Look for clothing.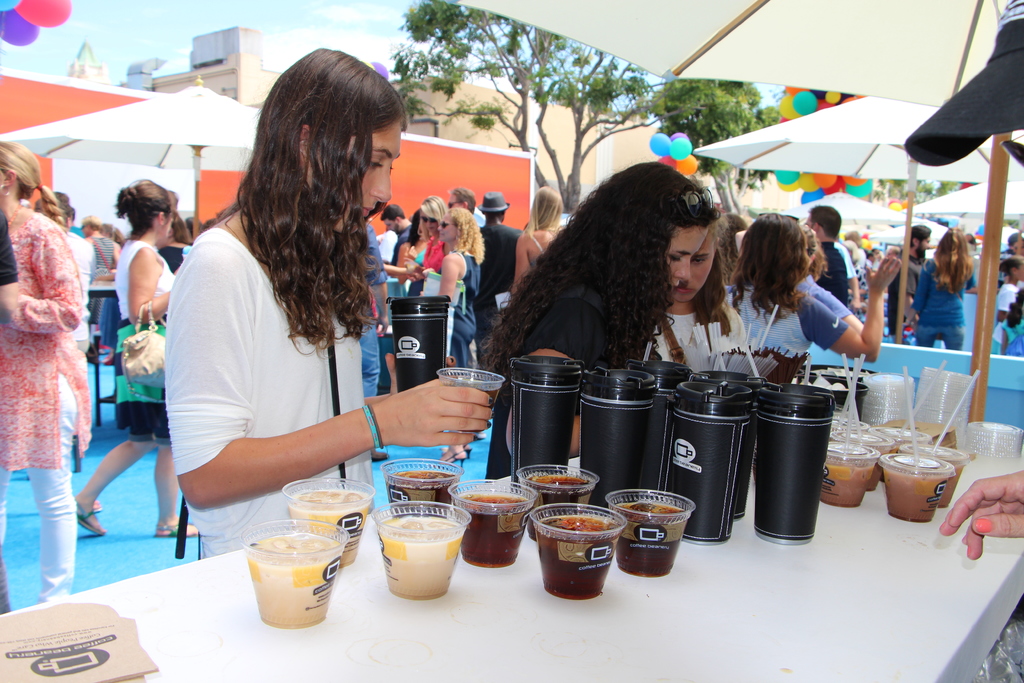
Found: bbox(422, 233, 440, 272).
